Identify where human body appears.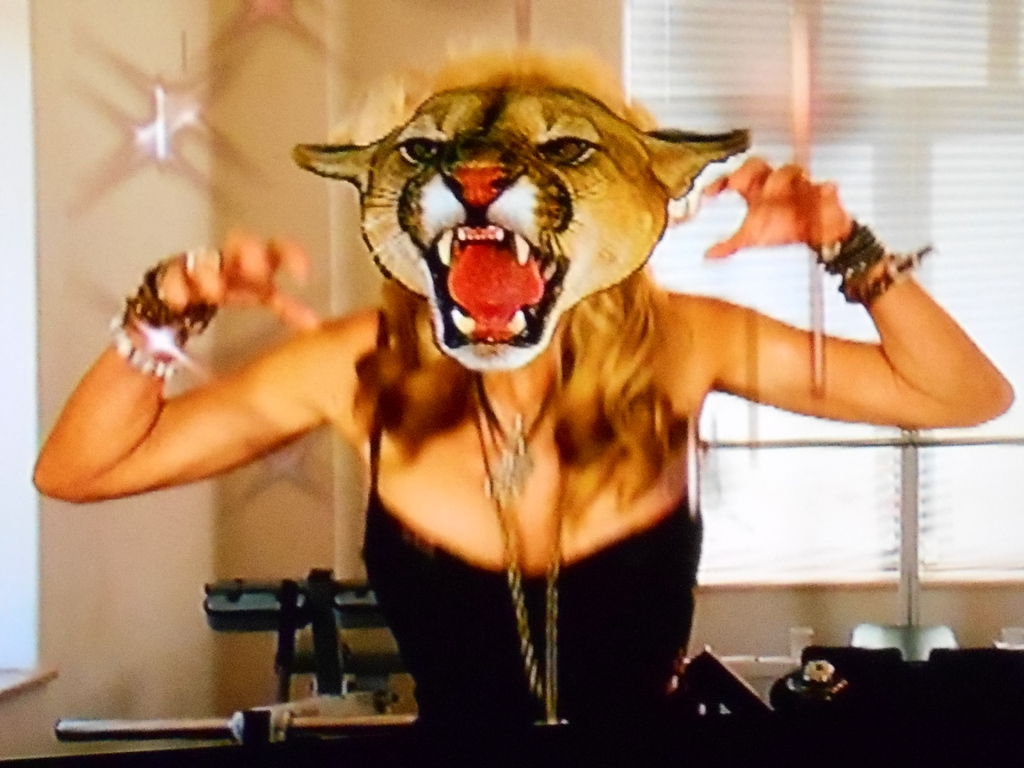
Appears at 37:318:1017:766.
